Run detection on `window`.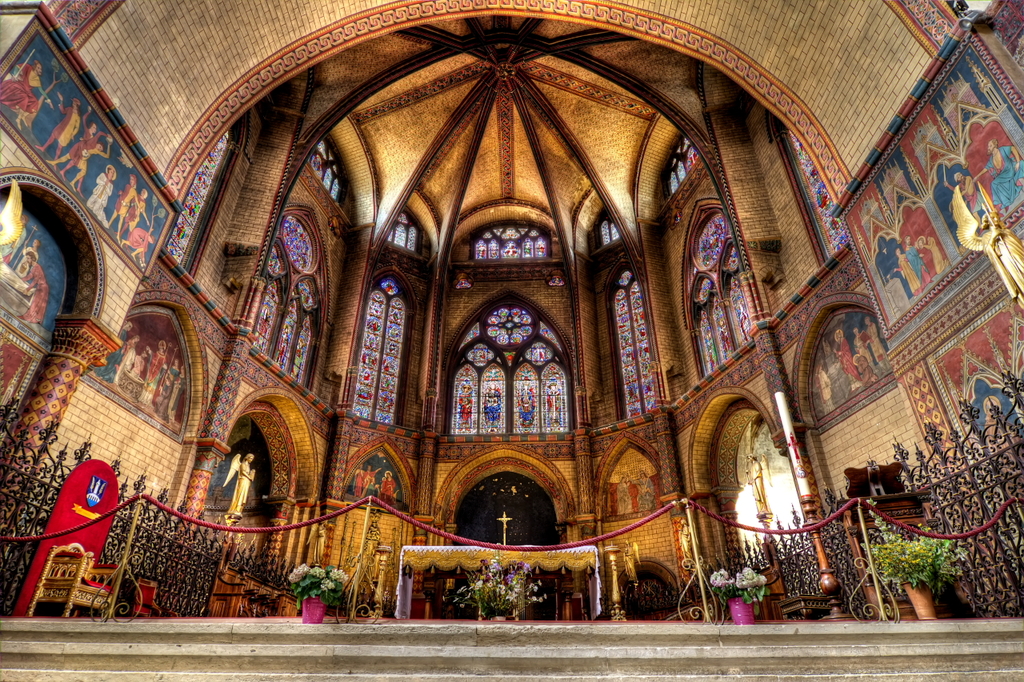
Result: select_region(306, 135, 348, 209).
